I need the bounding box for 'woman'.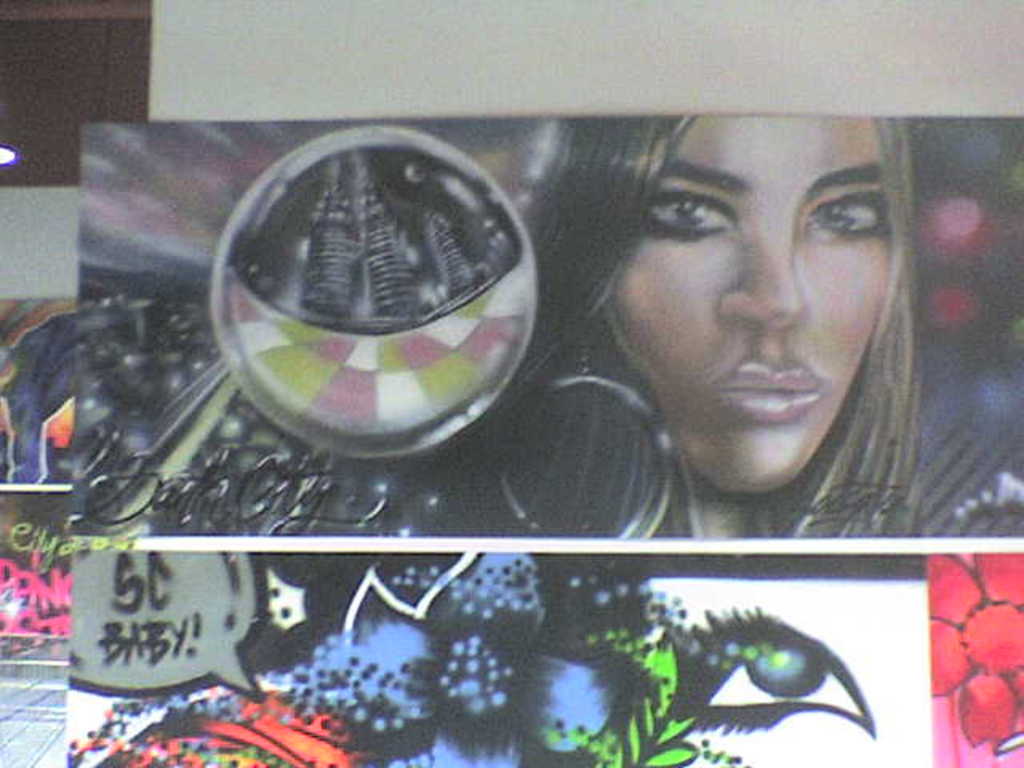
Here it is: box=[469, 115, 982, 558].
